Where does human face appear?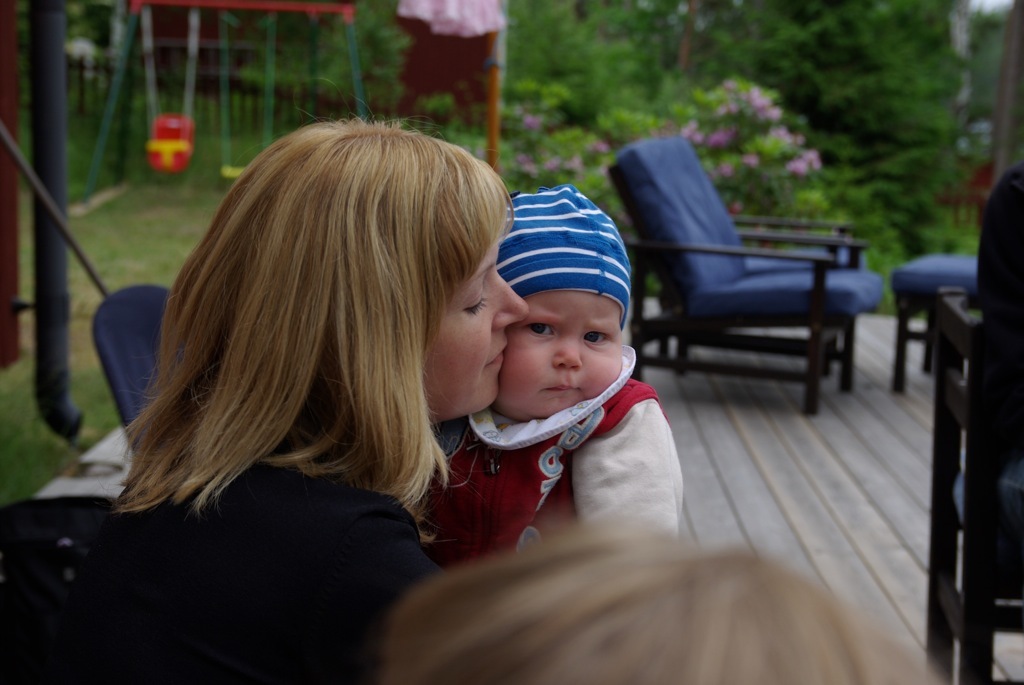
Appears at region(422, 233, 528, 418).
